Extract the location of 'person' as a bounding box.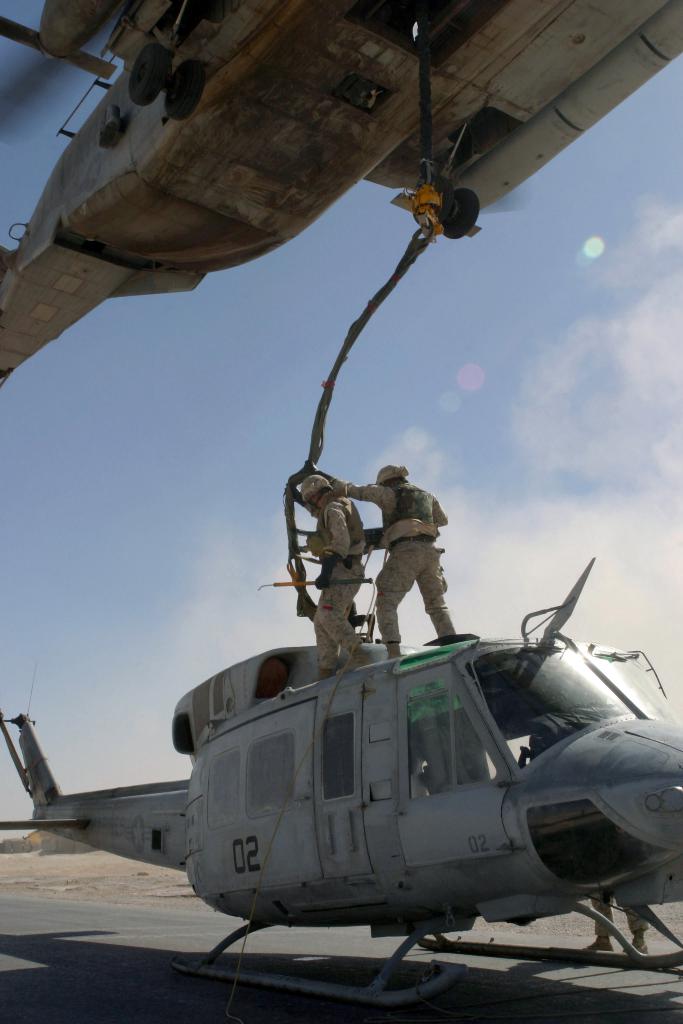
detection(310, 465, 463, 662).
